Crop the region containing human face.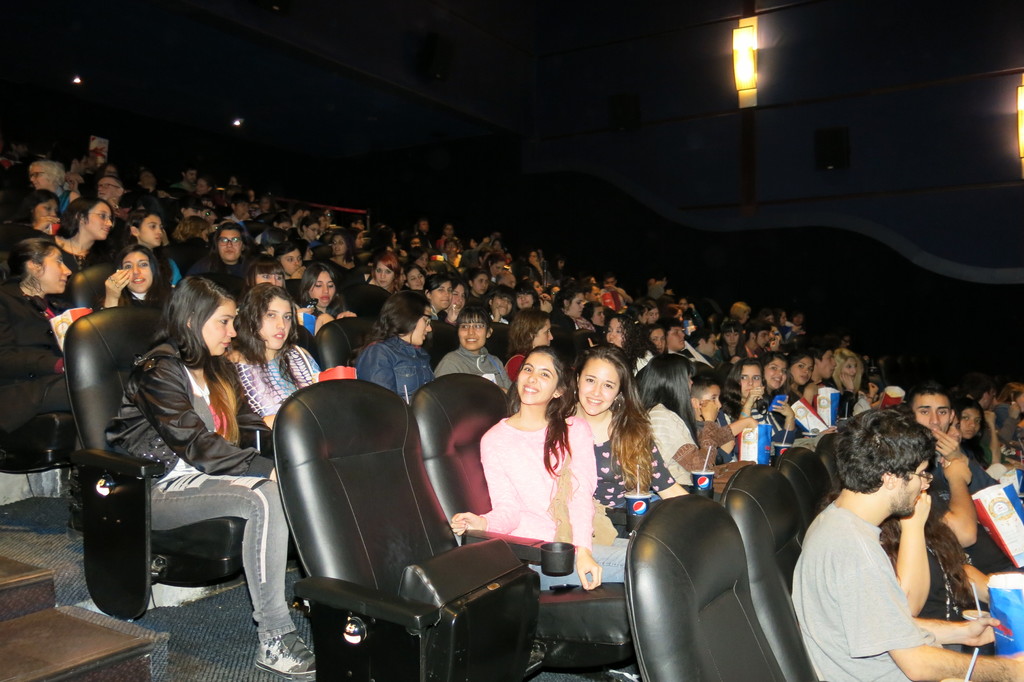
Crop region: {"x1": 470, "y1": 273, "x2": 485, "y2": 295}.
